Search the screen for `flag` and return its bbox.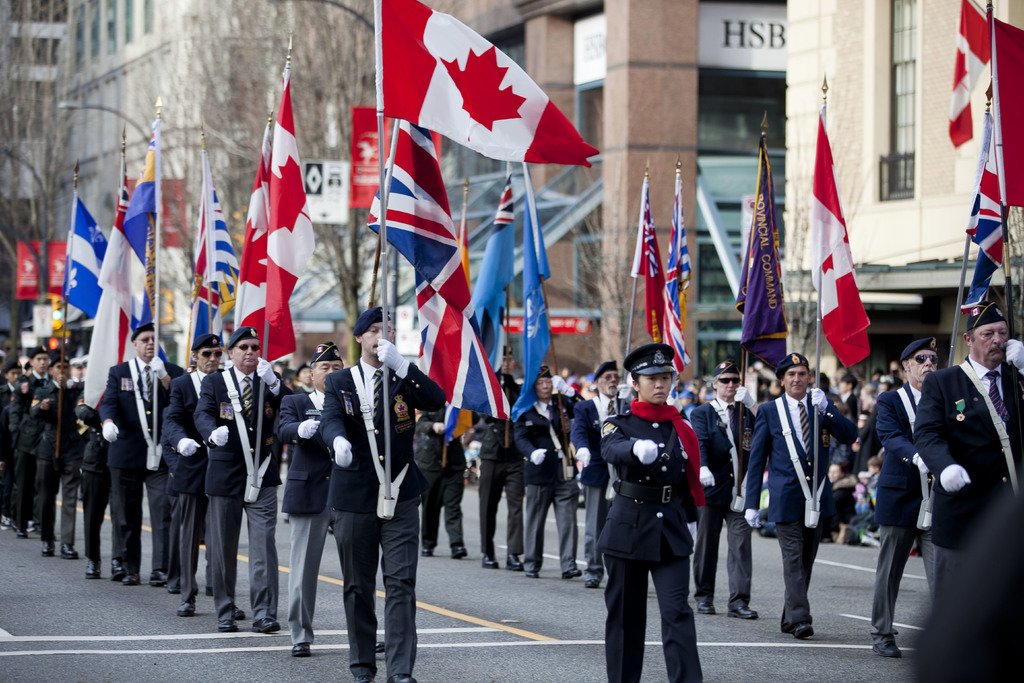
Found: [left=663, top=164, right=697, bottom=375].
